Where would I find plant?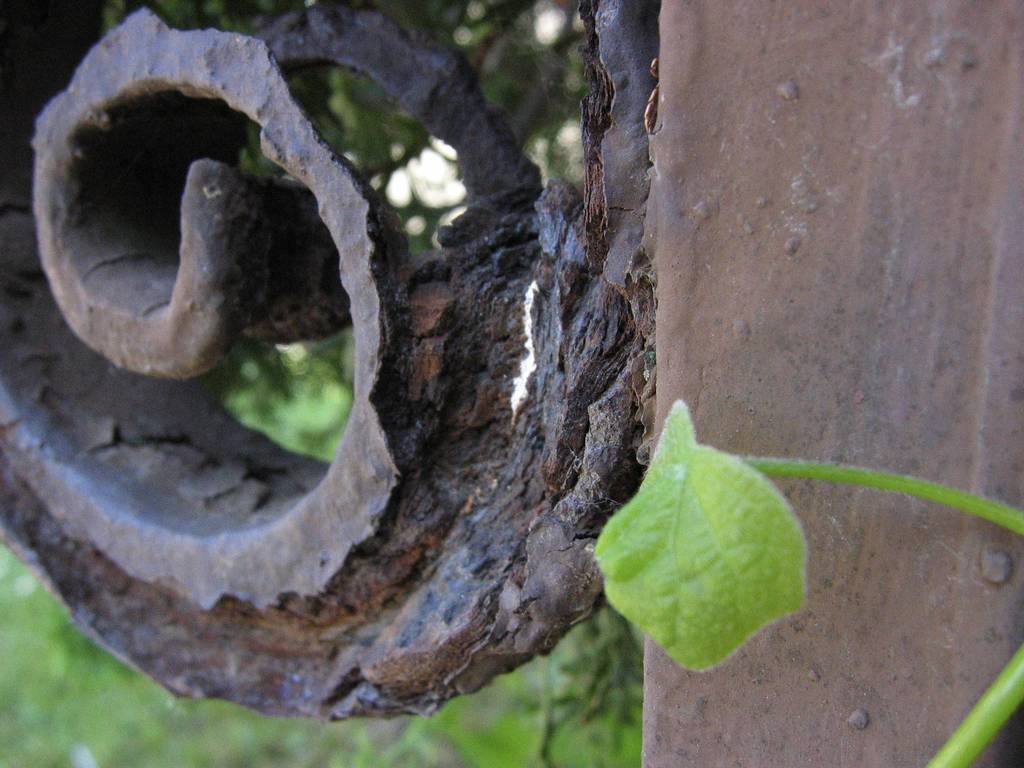
At <bbox>580, 400, 1023, 767</bbox>.
